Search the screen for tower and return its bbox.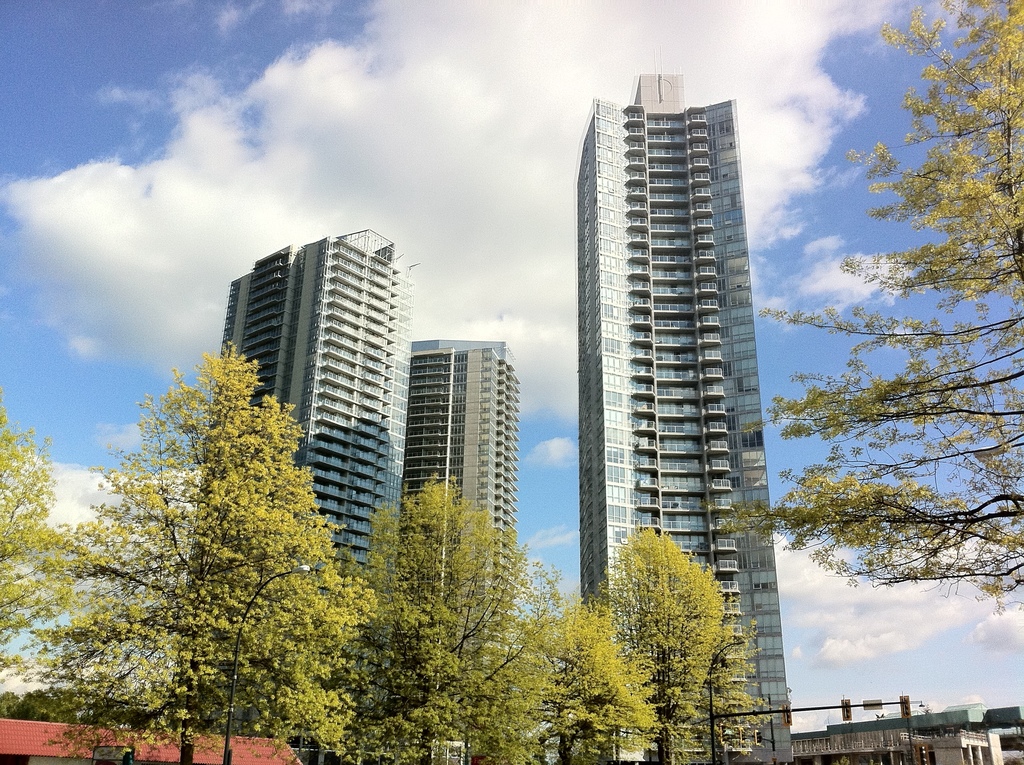
Found: region(181, 236, 397, 696).
